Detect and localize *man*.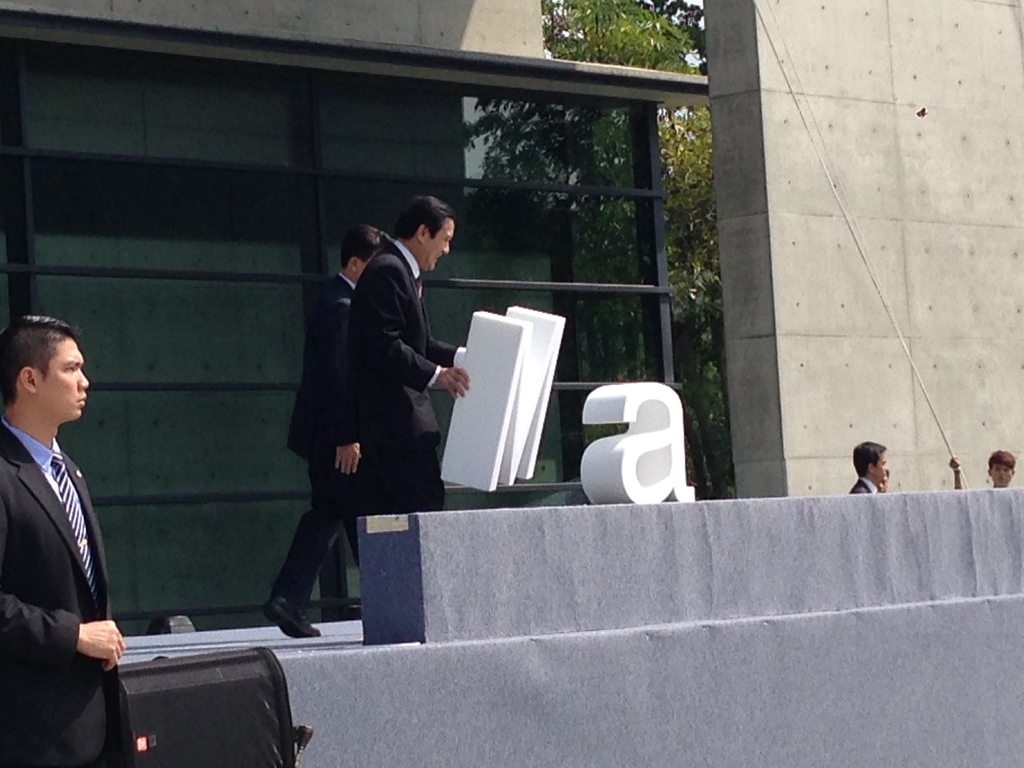
Localized at <region>954, 444, 1023, 494</region>.
